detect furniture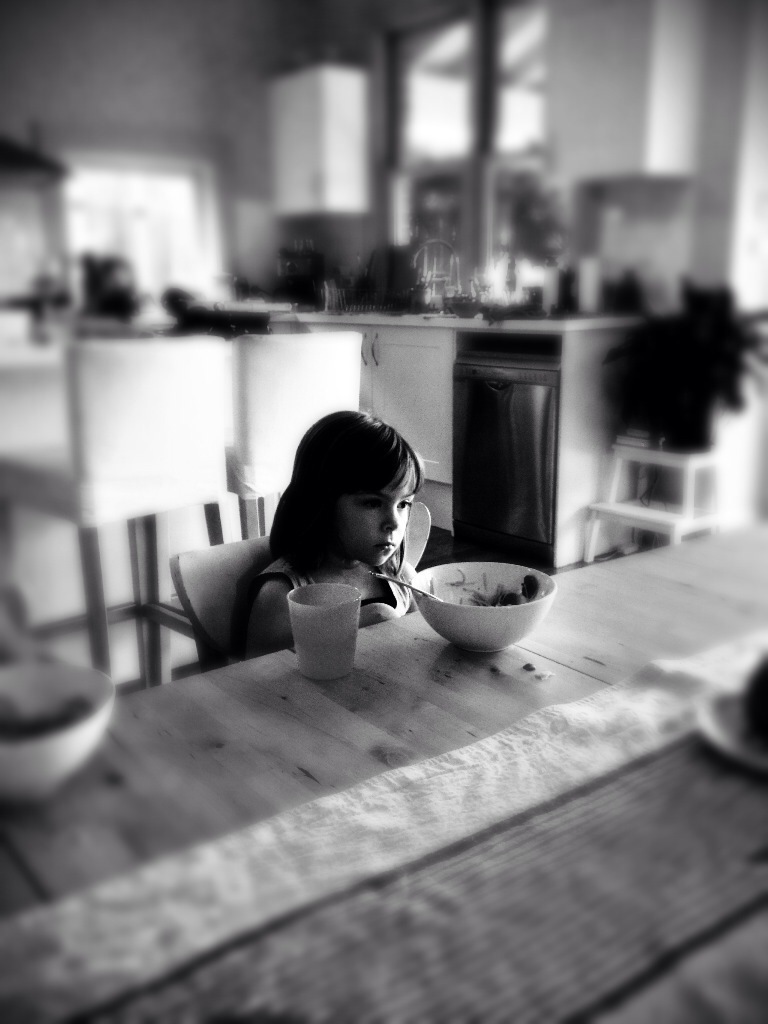
<region>0, 518, 767, 1023</region>
